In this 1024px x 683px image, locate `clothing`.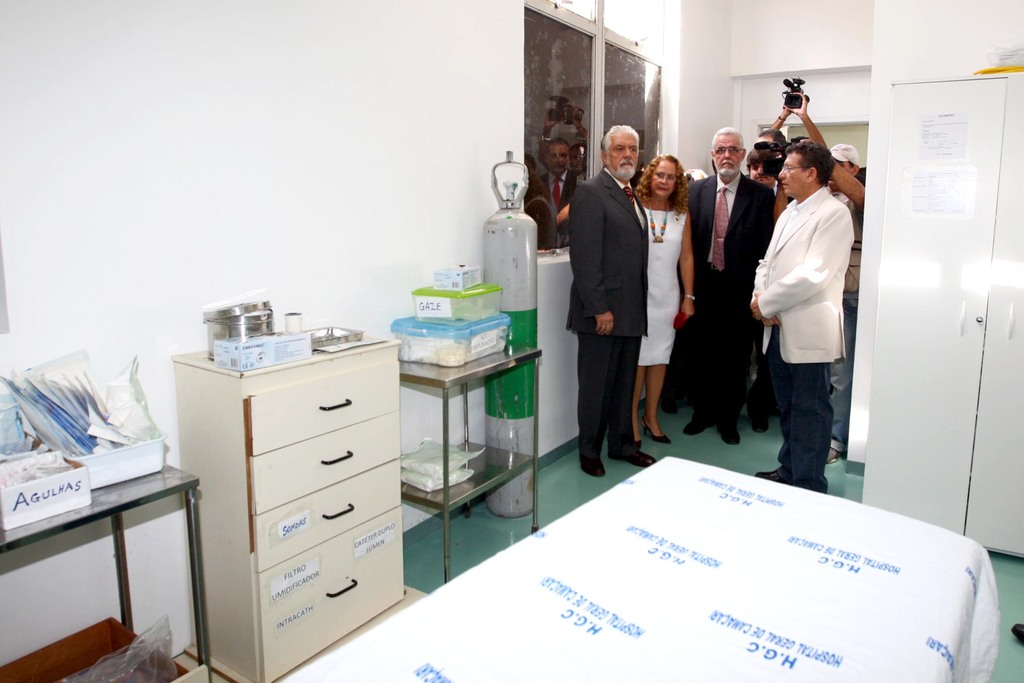
Bounding box: bbox=[580, 329, 642, 457].
